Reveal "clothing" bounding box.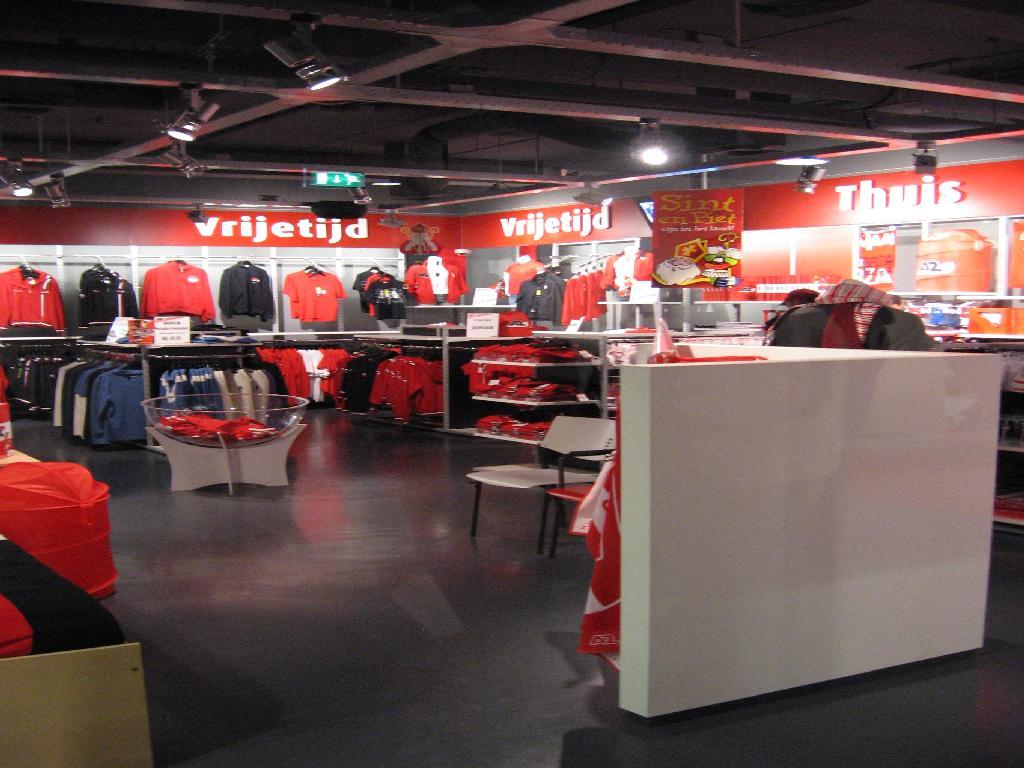
Revealed: bbox=(87, 284, 136, 323).
